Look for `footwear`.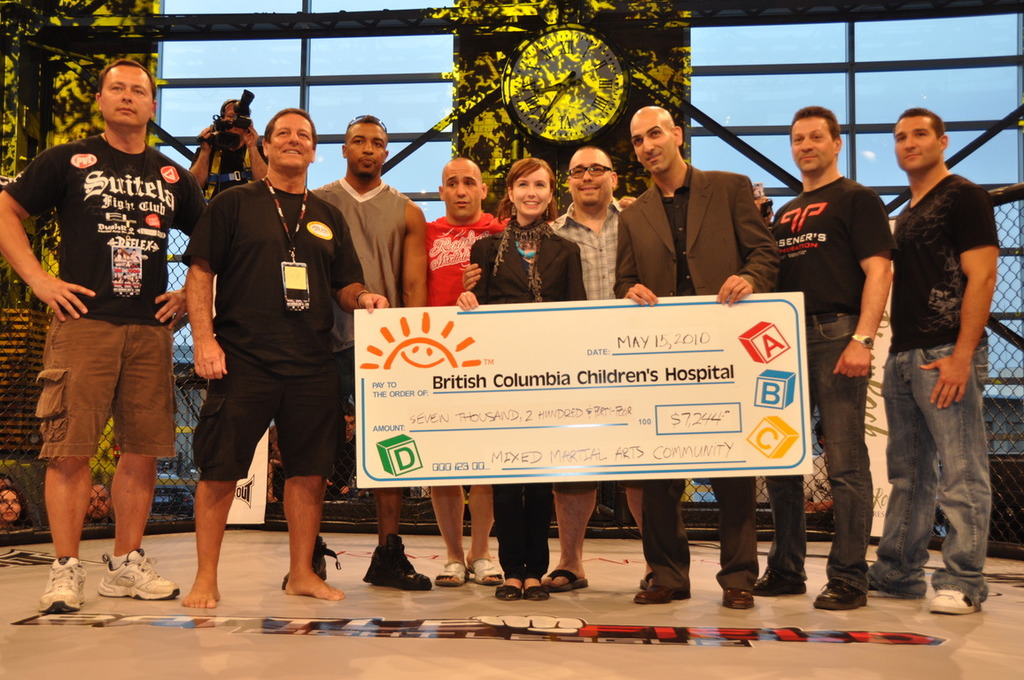
Found: locate(811, 578, 873, 613).
